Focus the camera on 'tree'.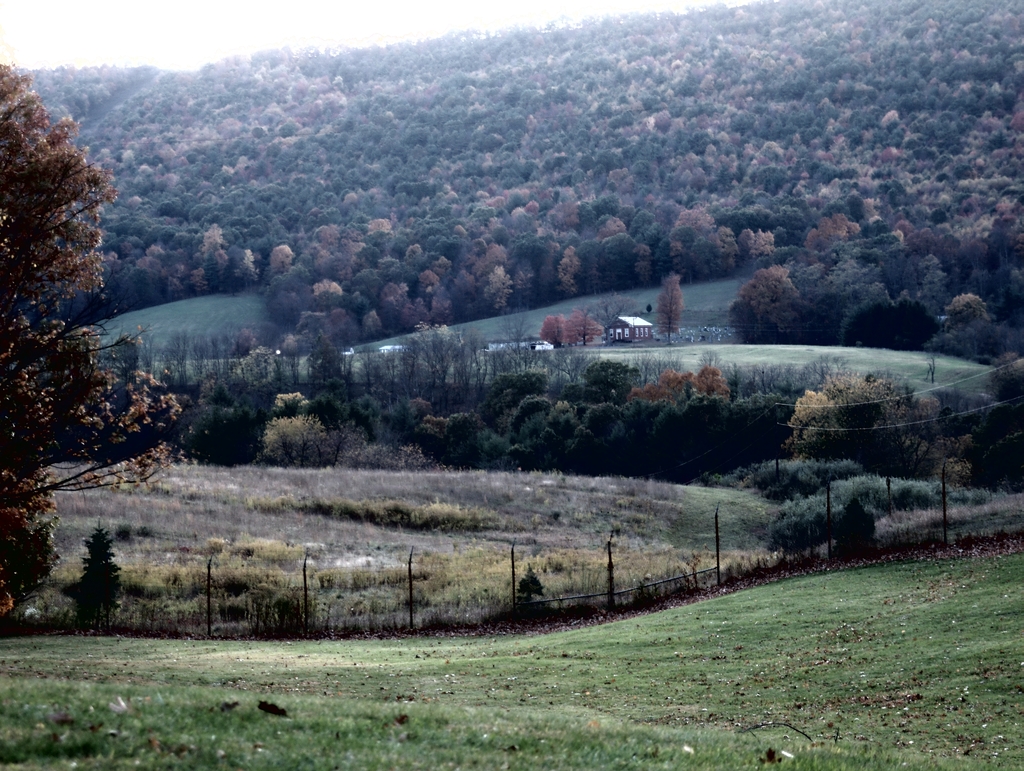
Focus region: 500 301 532 367.
